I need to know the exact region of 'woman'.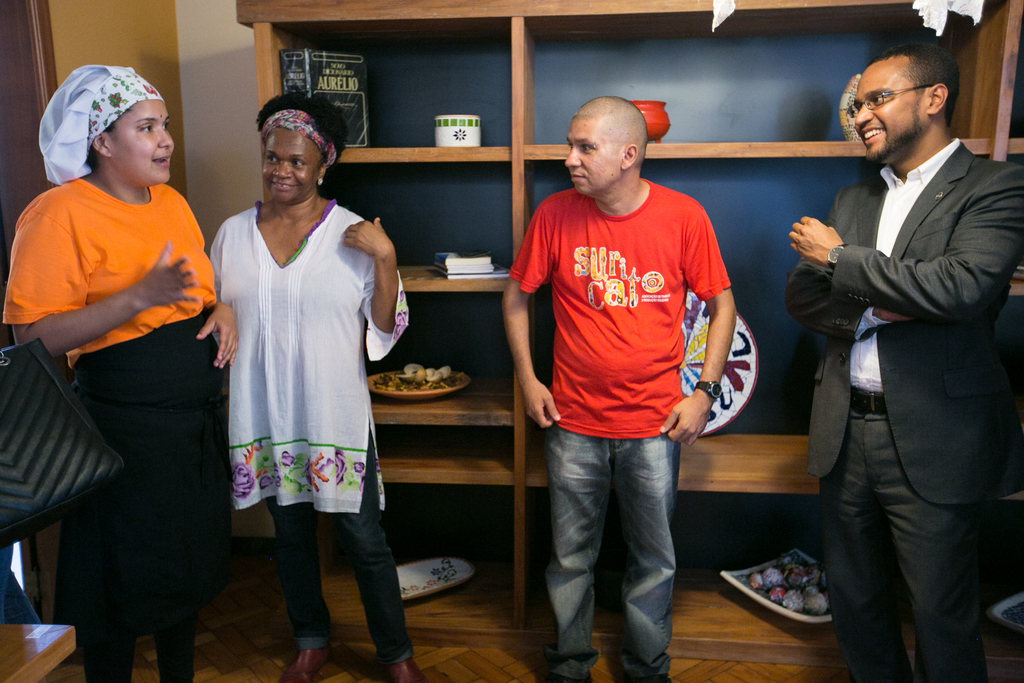
Region: rect(205, 80, 416, 682).
